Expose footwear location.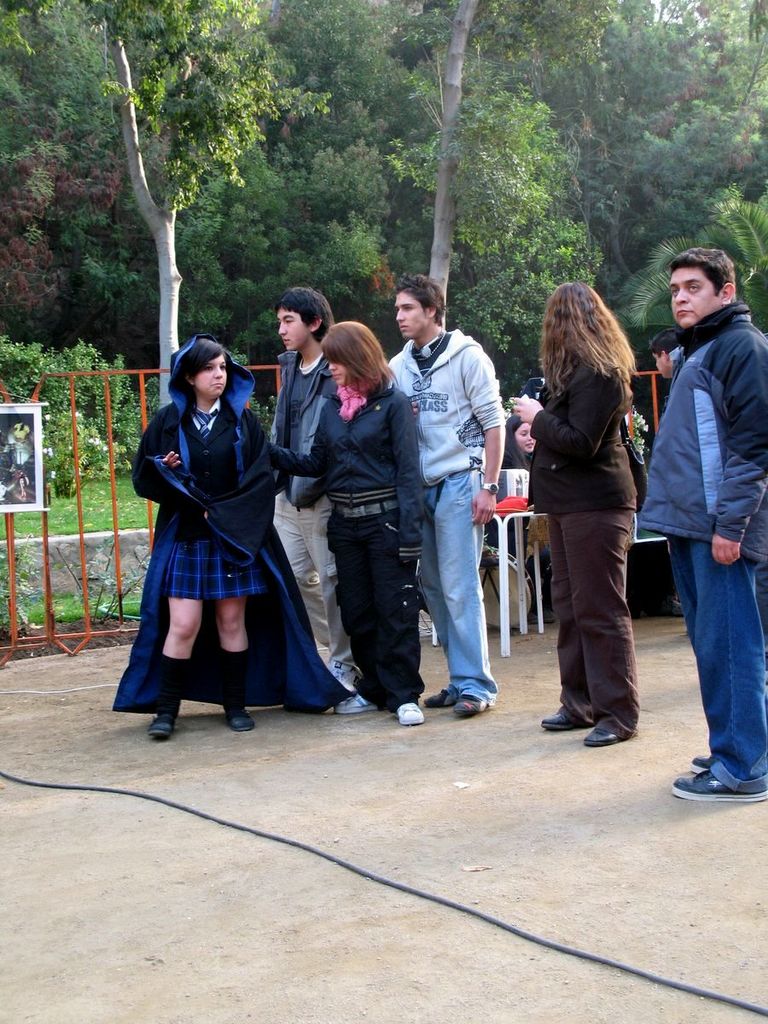
Exposed at x1=542 y1=709 x2=585 y2=734.
